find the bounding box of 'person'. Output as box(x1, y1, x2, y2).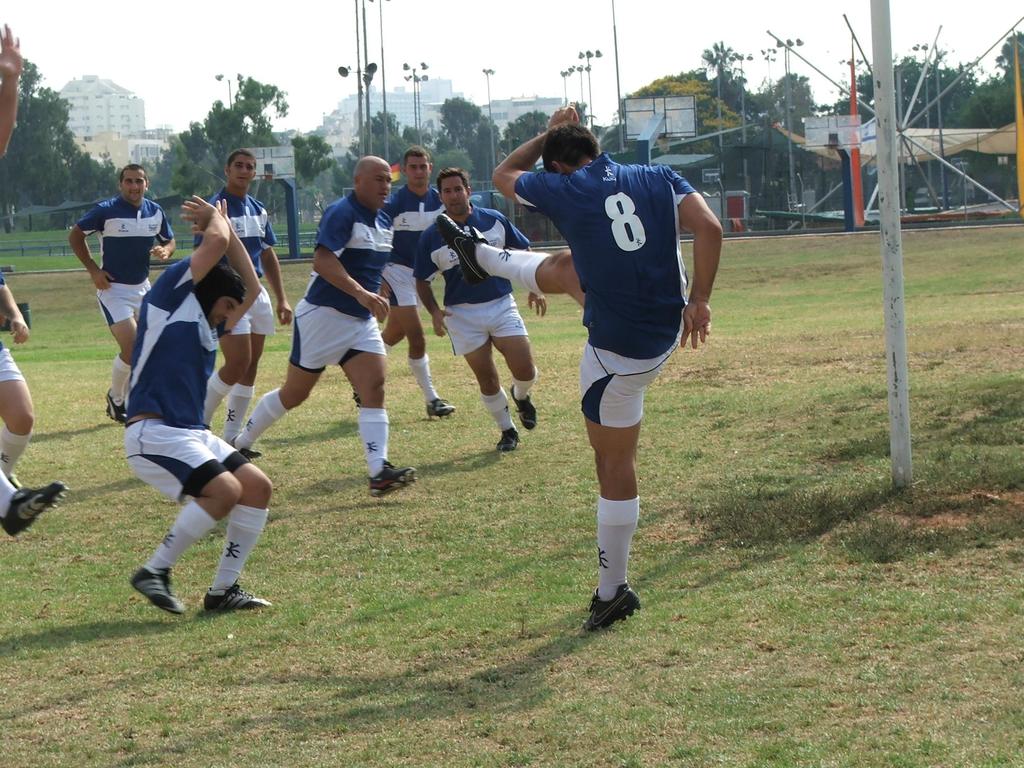
box(0, 22, 68, 543).
